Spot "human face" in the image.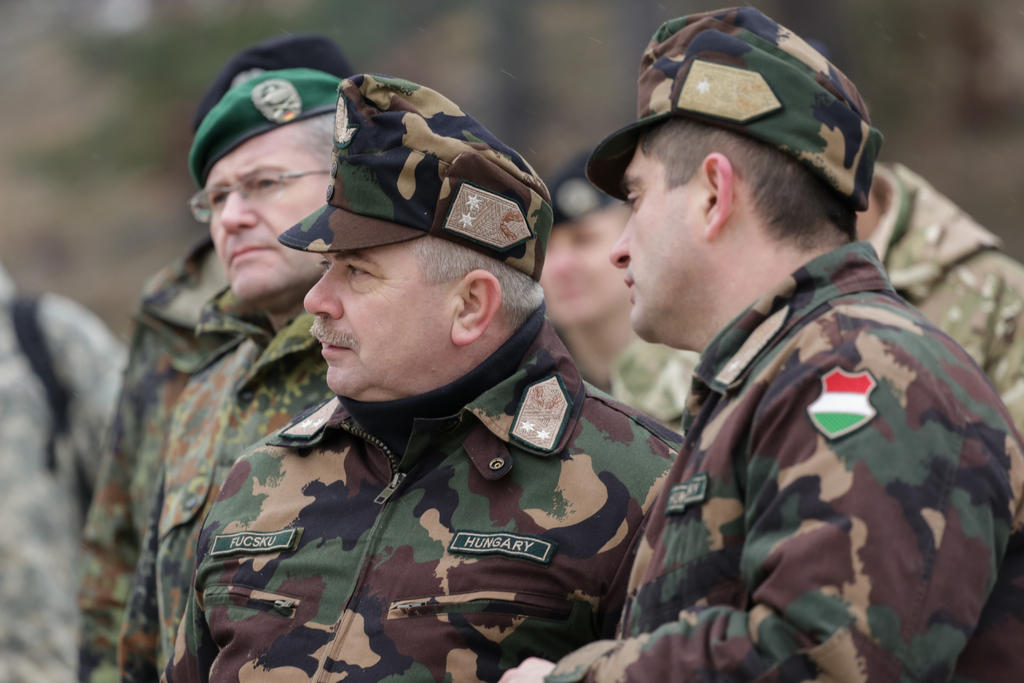
"human face" found at locate(611, 128, 702, 348).
